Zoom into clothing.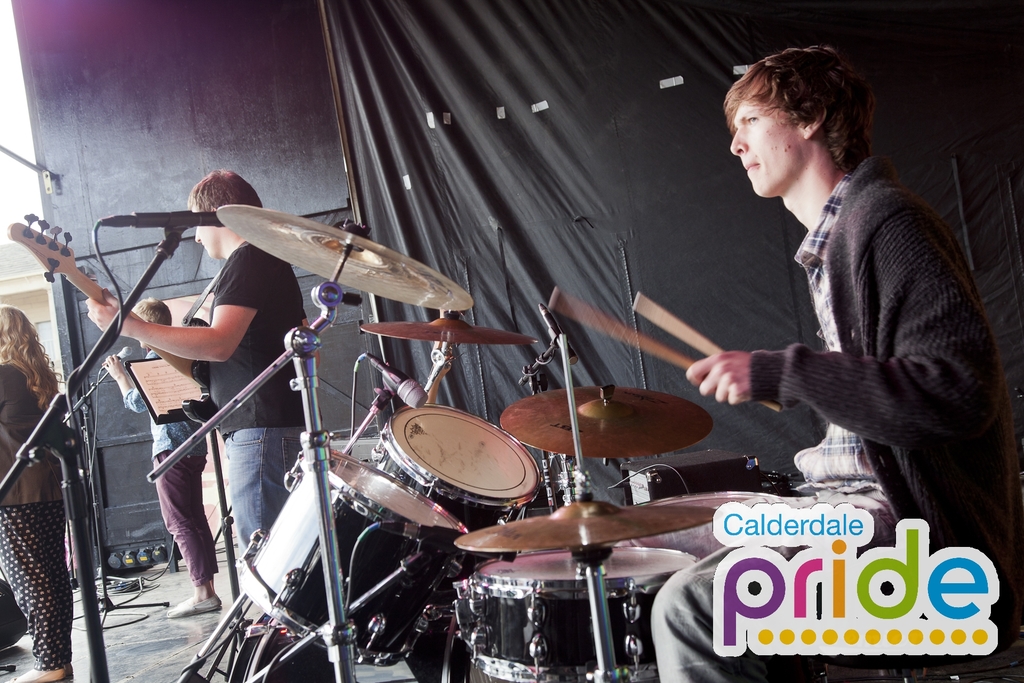
Zoom target: BBox(207, 251, 304, 558).
